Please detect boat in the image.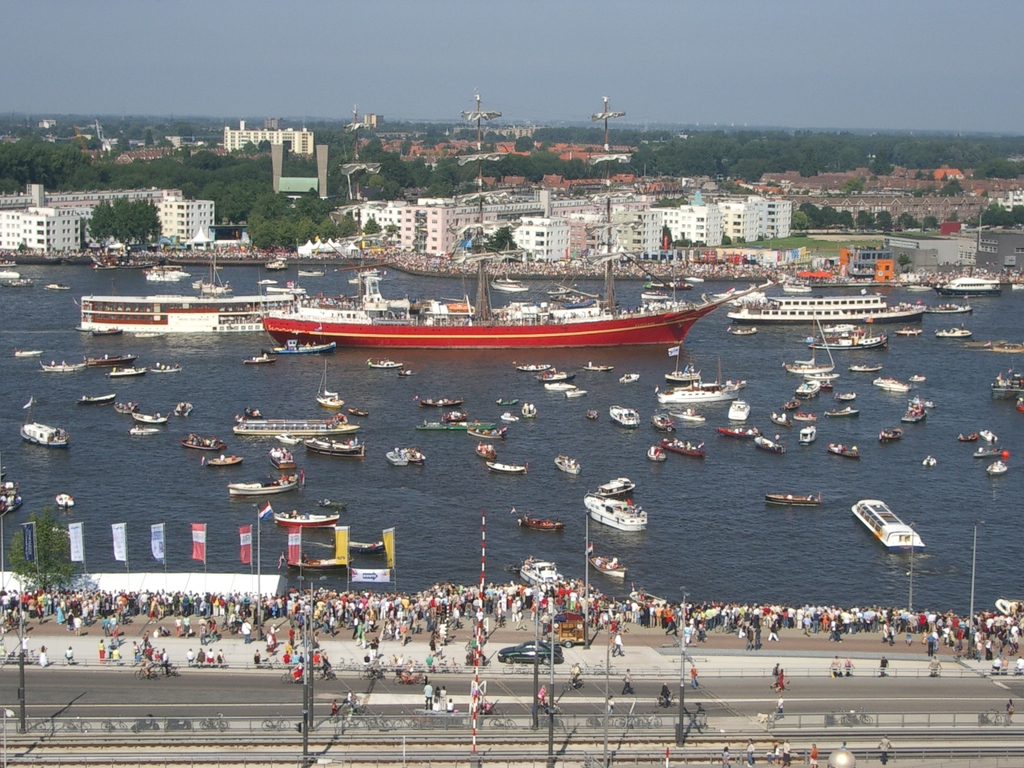
593 475 636 497.
